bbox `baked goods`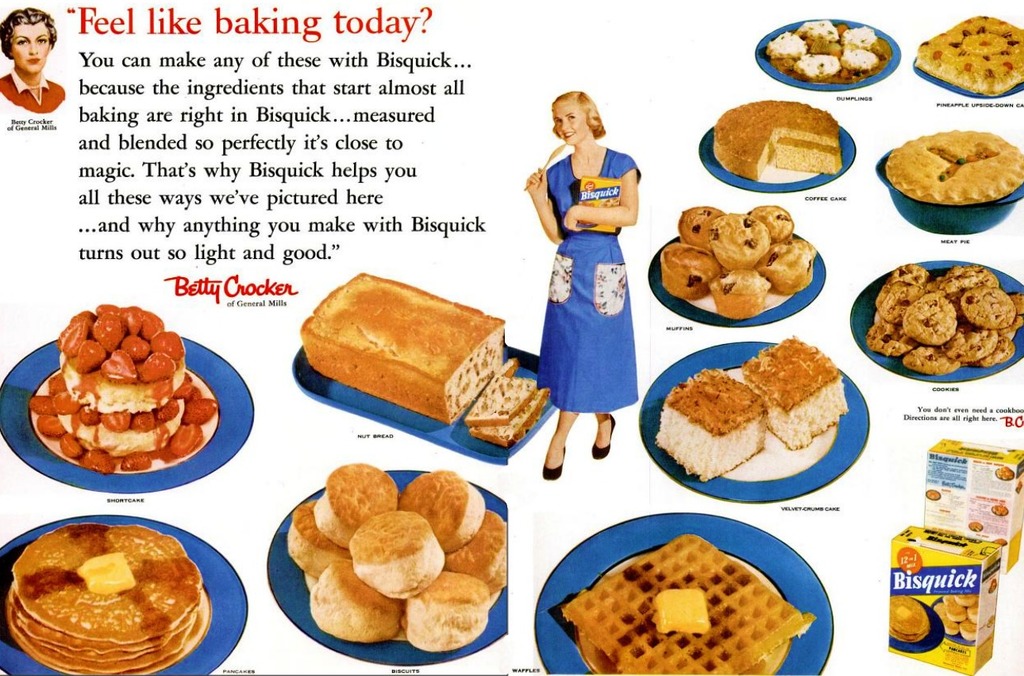
x1=889, y1=594, x2=928, y2=643
